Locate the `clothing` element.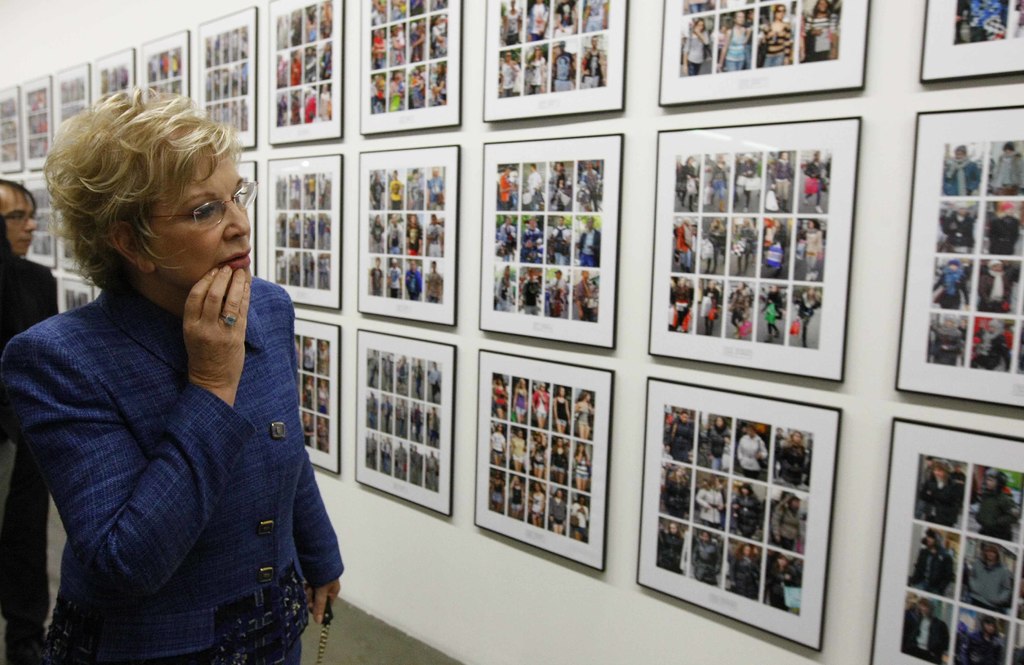
Element bbox: [491, 481, 502, 504].
